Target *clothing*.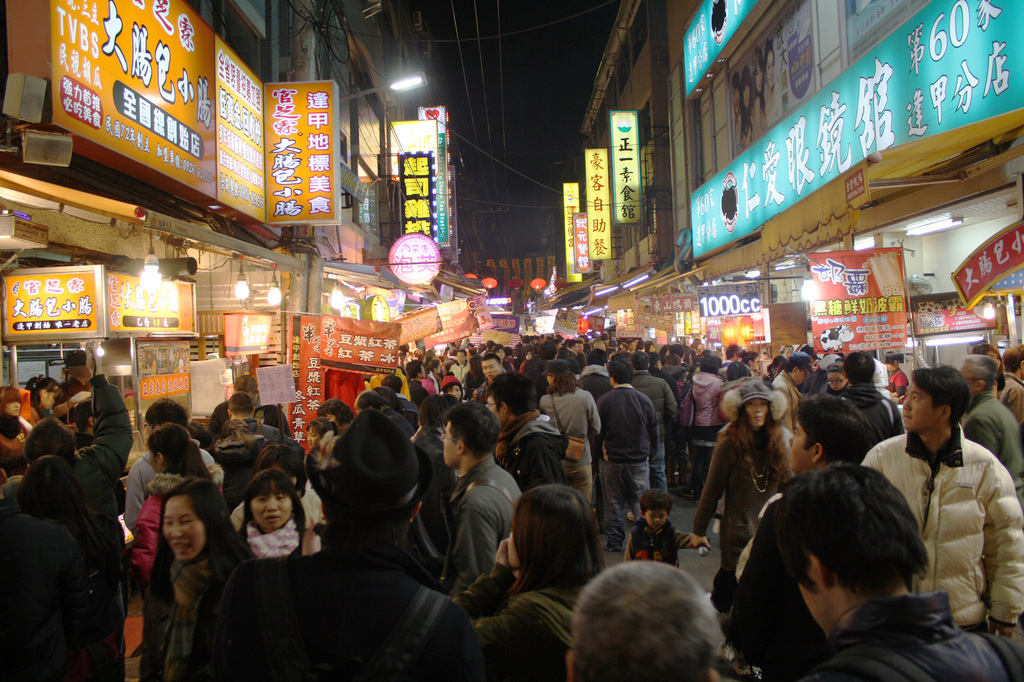
Target region: detection(399, 391, 415, 411).
